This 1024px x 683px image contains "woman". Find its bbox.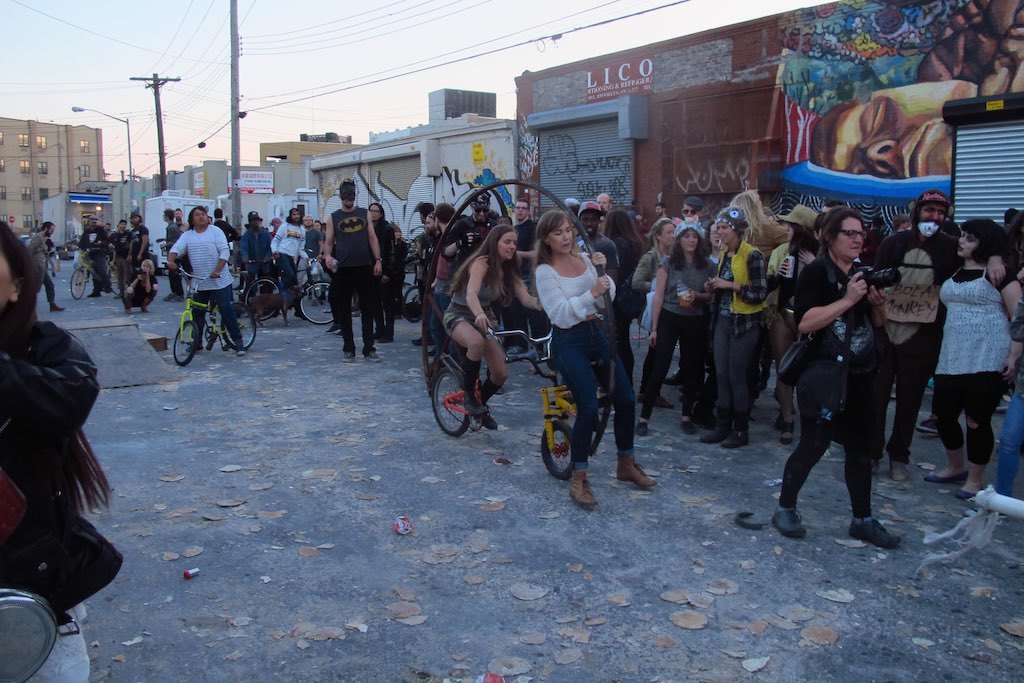
l=441, t=228, r=541, b=429.
